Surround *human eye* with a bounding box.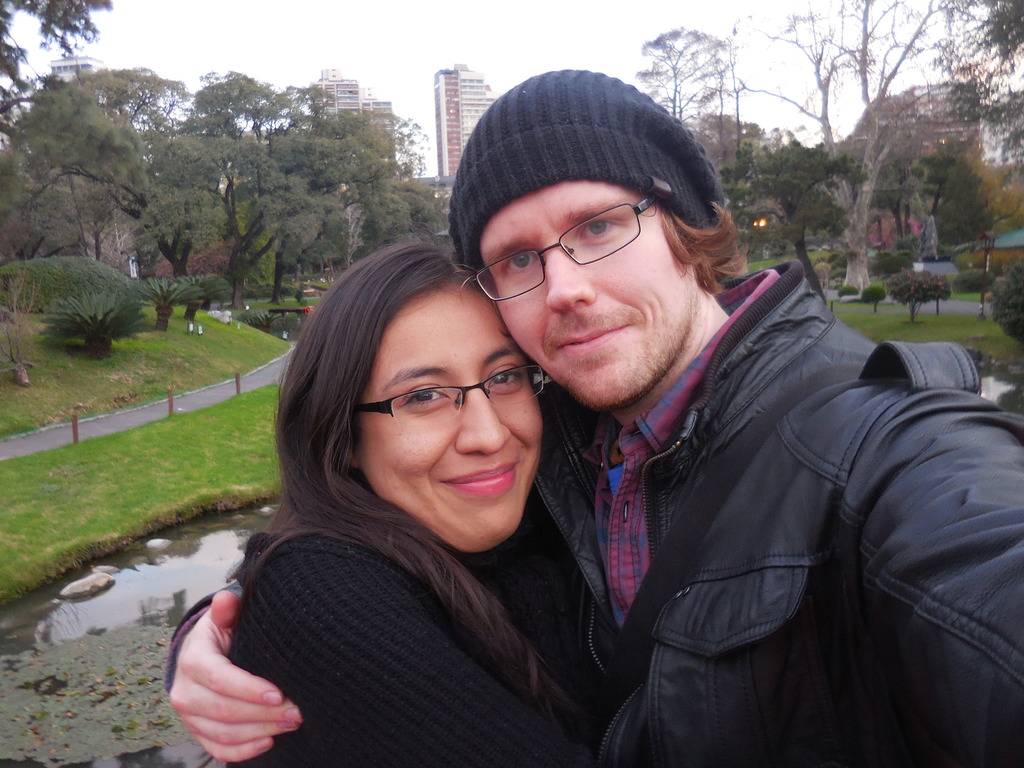
locate(403, 381, 452, 412).
